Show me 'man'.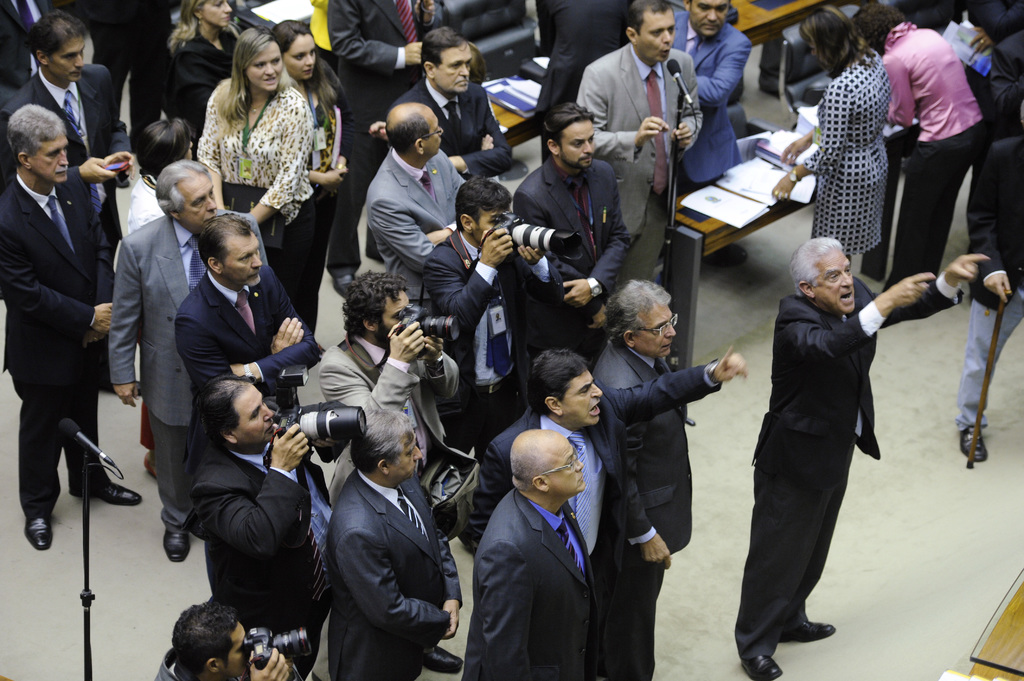
'man' is here: (x1=668, y1=0, x2=754, y2=200).
